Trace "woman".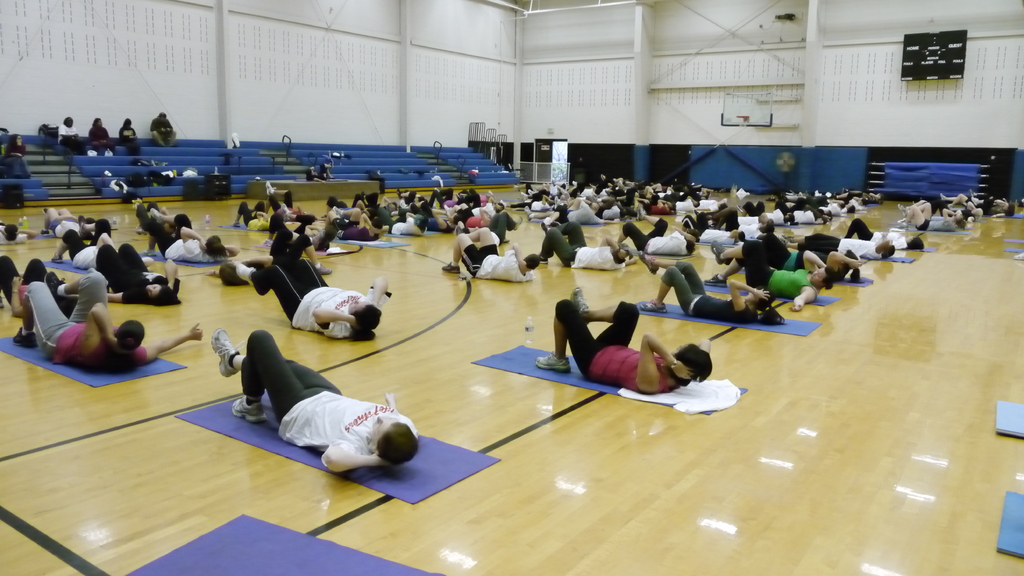
Traced to {"left": 686, "top": 194, "right": 727, "bottom": 209}.
